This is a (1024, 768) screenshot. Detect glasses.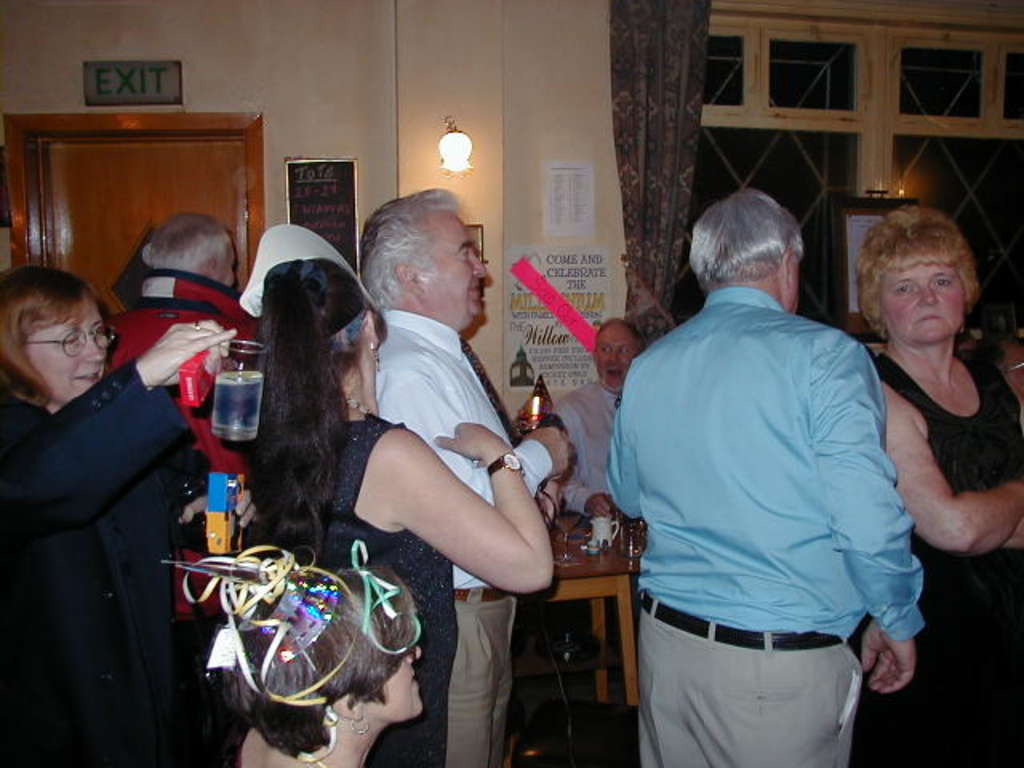
2,322,110,357.
